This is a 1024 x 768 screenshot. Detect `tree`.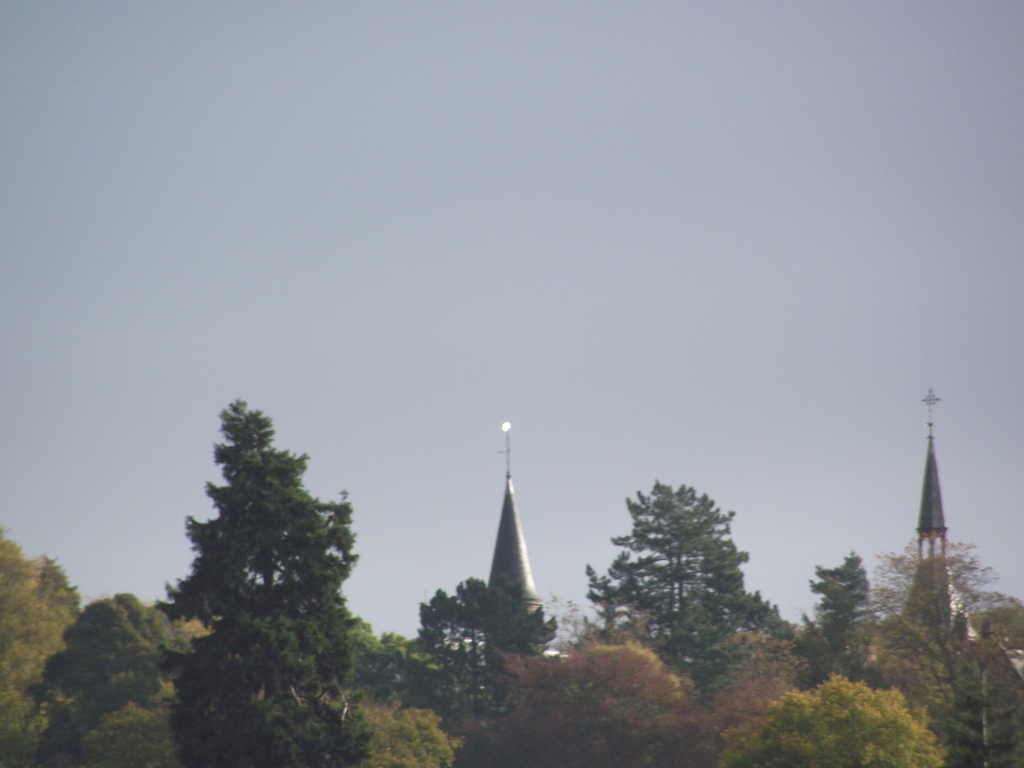
l=413, t=570, r=556, b=732.
